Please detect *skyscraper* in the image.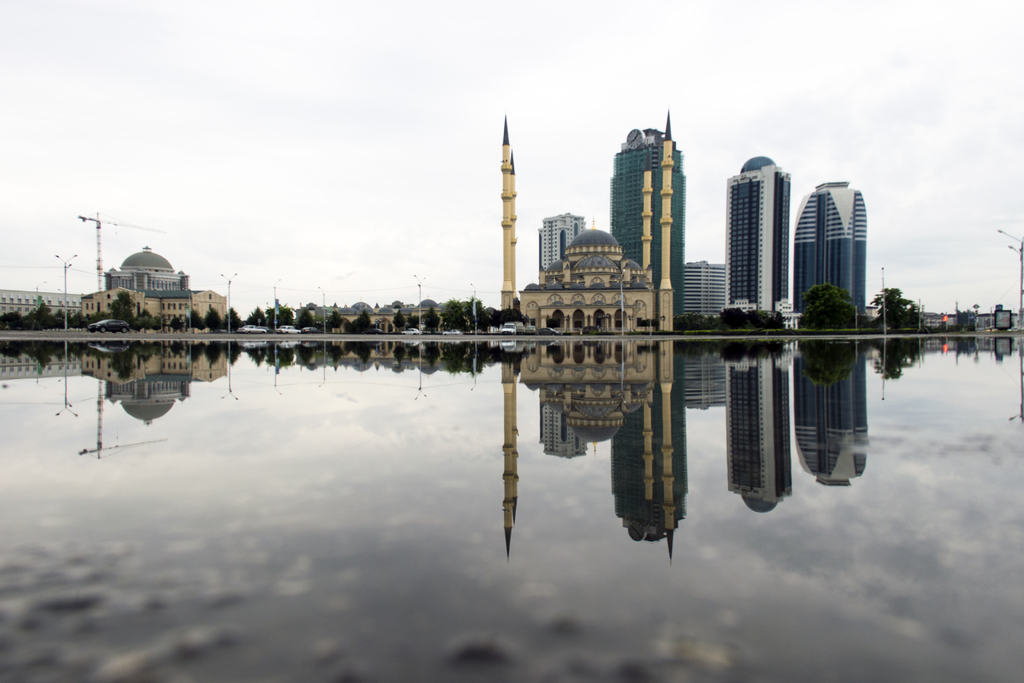
BBox(795, 177, 867, 310).
